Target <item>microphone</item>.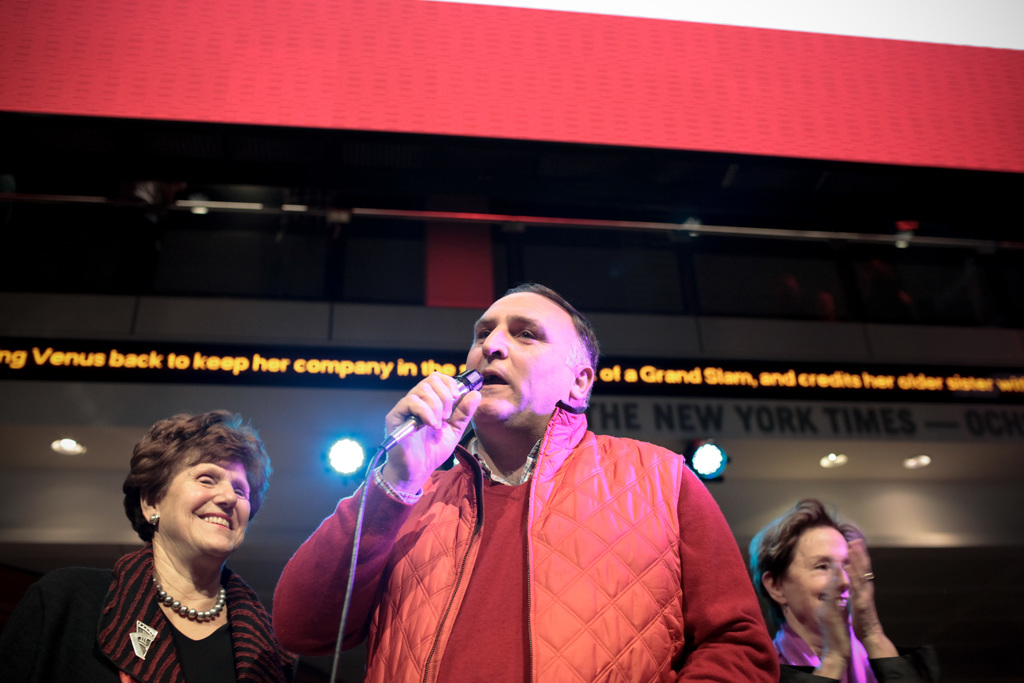
Target region: rect(354, 374, 492, 503).
